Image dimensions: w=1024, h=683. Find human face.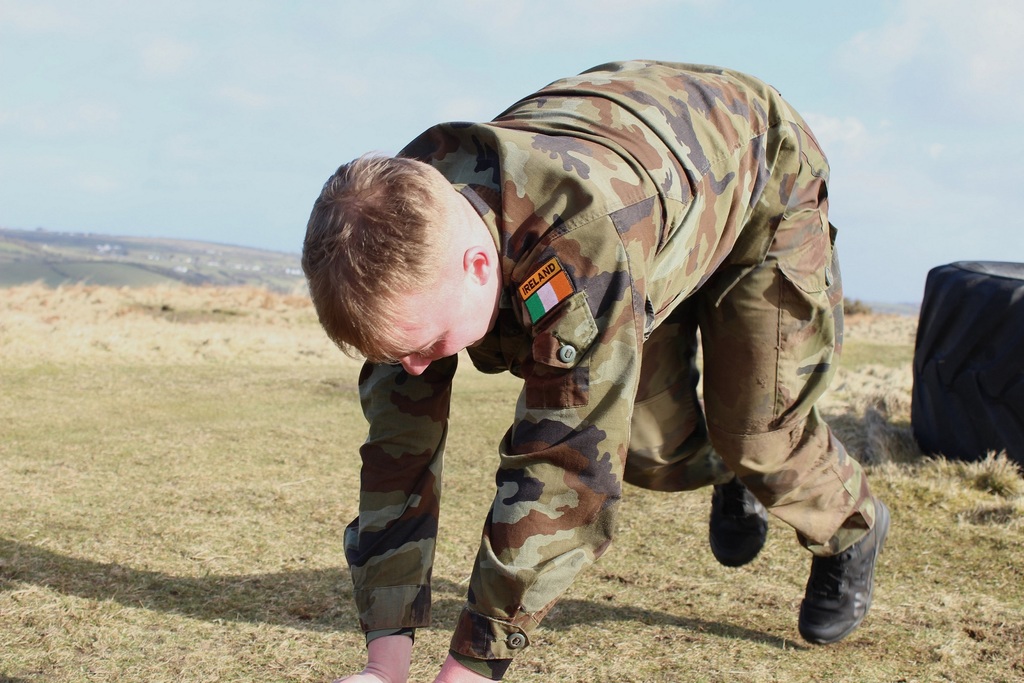
<bbox>371, 281, 495, 373</bbox>.
